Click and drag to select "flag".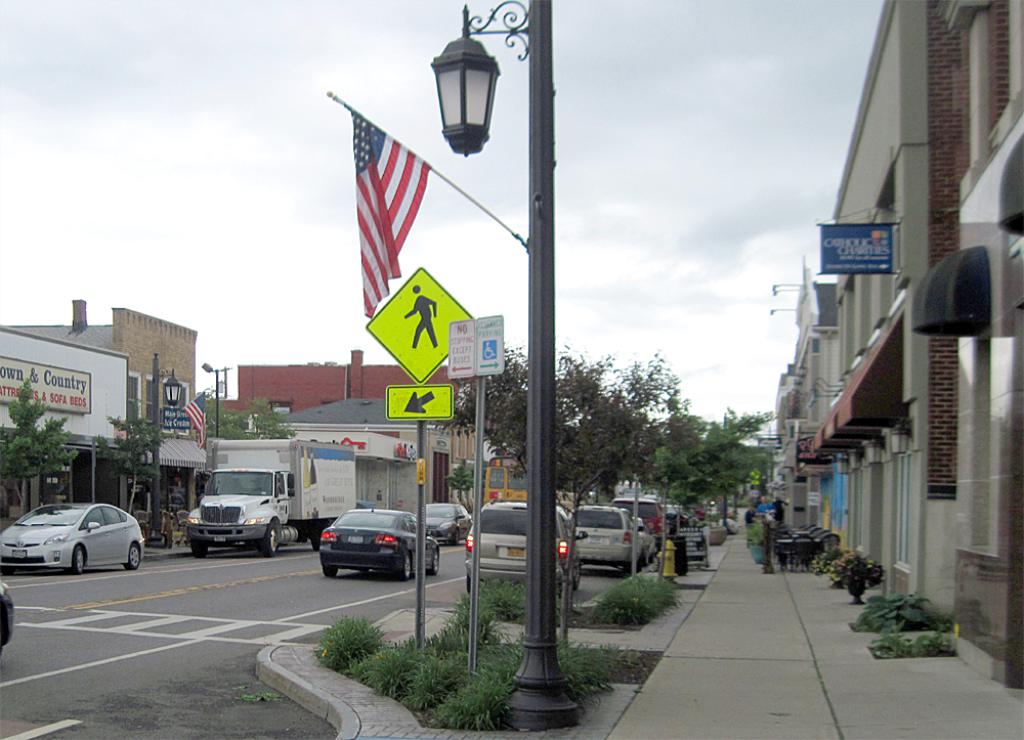
Selection: locate(184, 389, 211, 456).
